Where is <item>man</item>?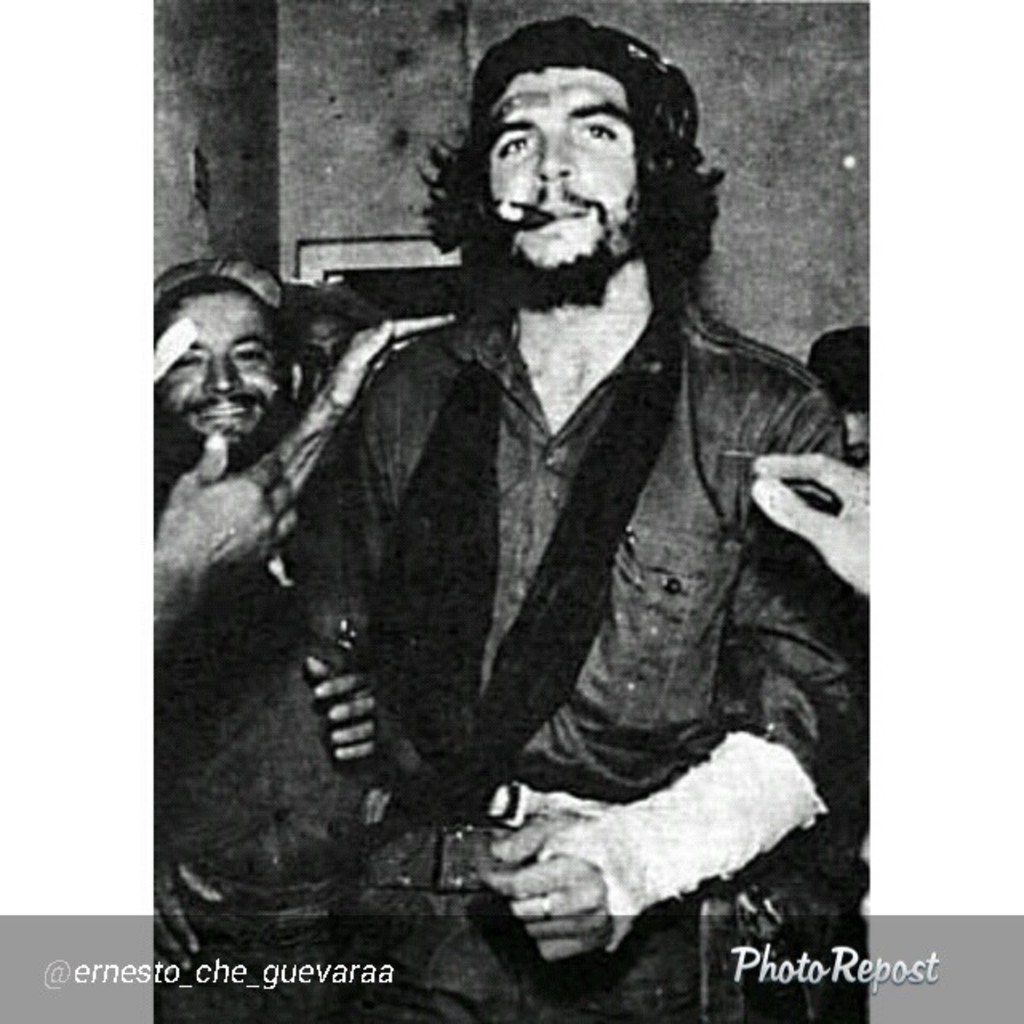
(left=298, top=16, right=862, bottom=1022).
